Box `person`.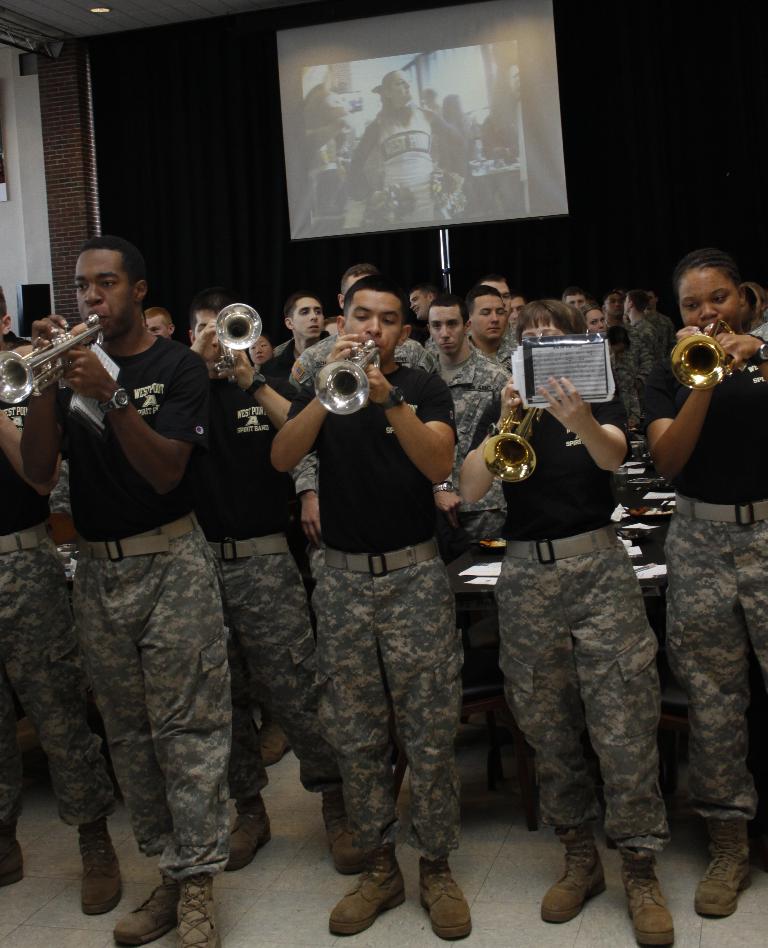
region(346, 76, 471, 233).
